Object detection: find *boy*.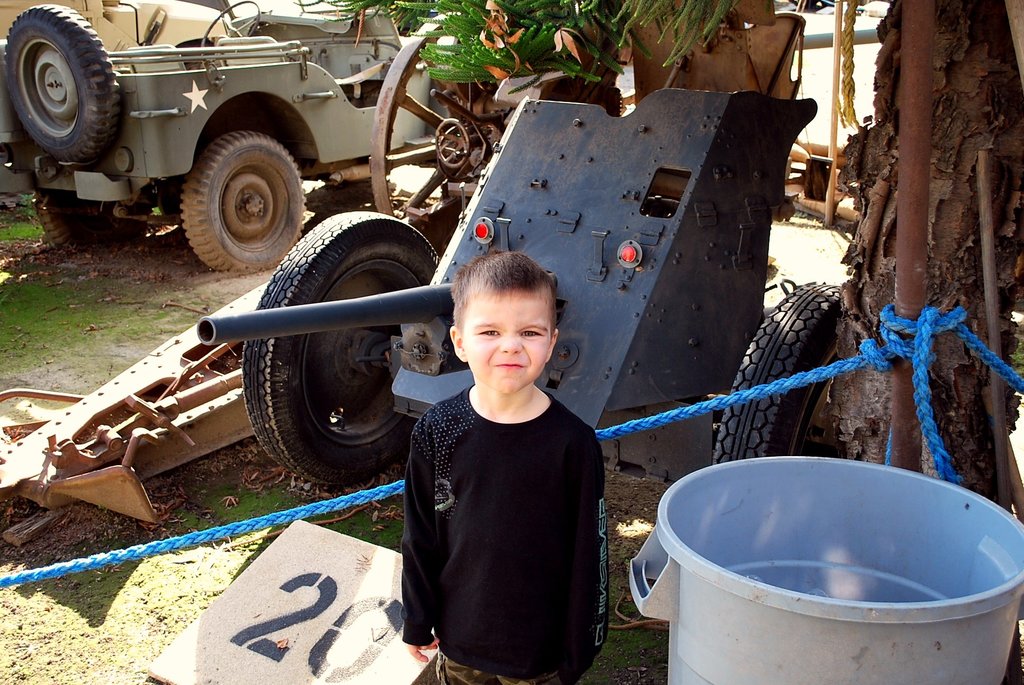
[399,246,606,684].
